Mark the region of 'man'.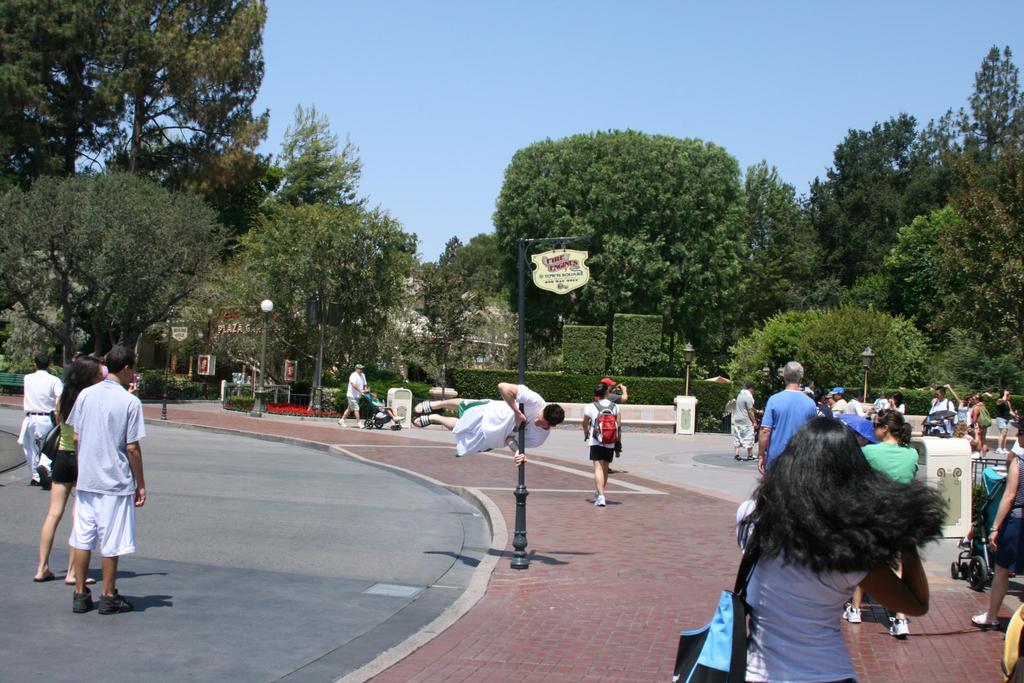
Region: bbox=(19, 356, 65, 486).
